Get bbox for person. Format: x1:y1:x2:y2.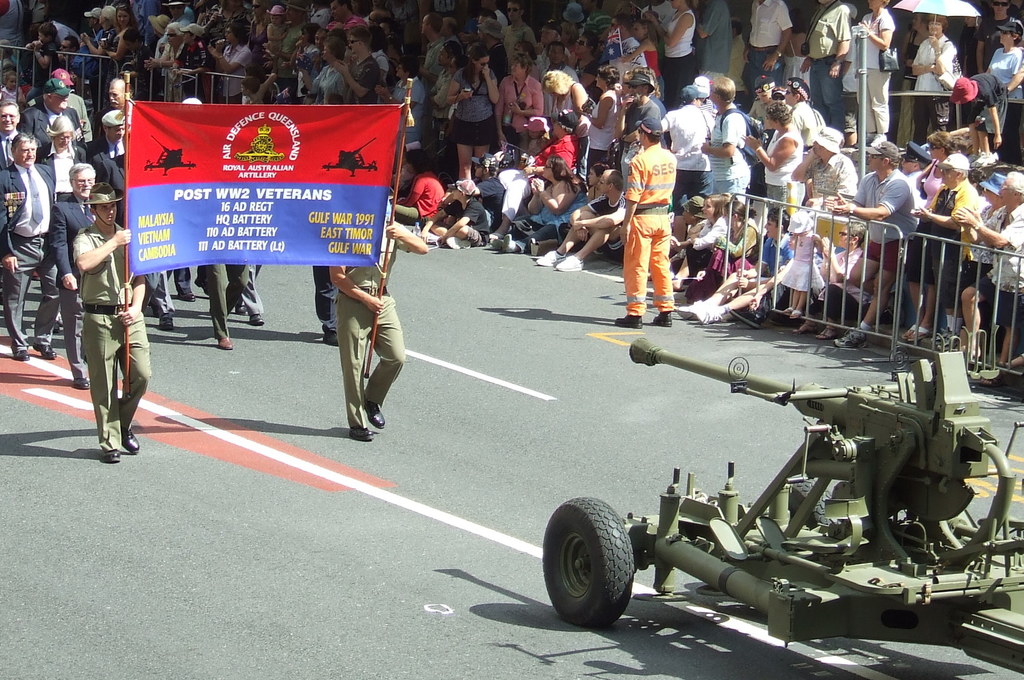
0:97:22:176.
